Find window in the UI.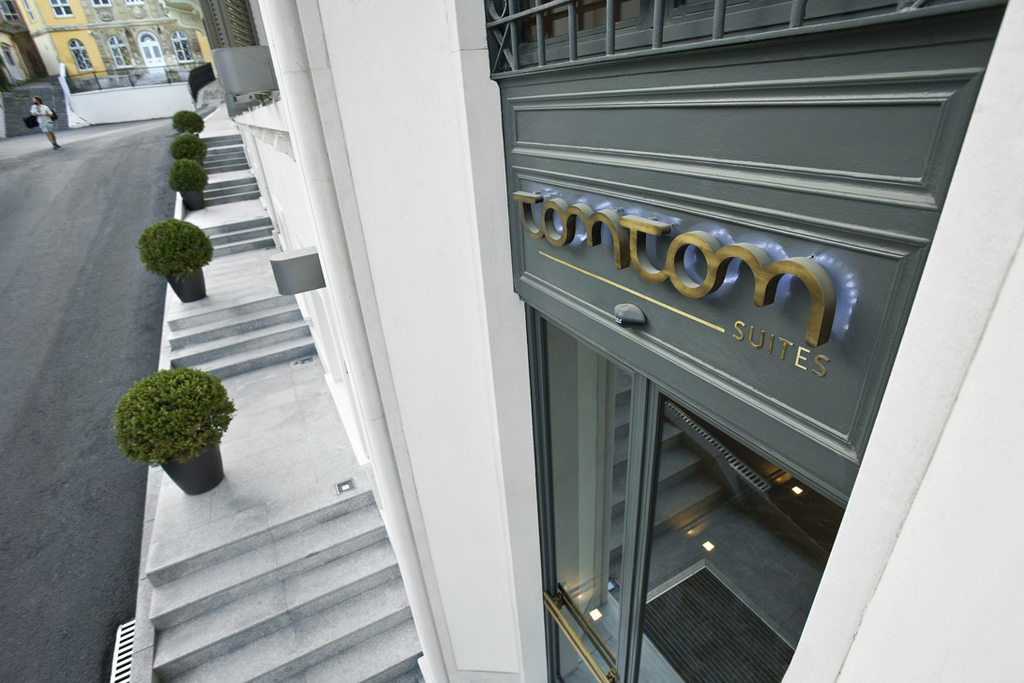
UI element at [53,0,68,14].
